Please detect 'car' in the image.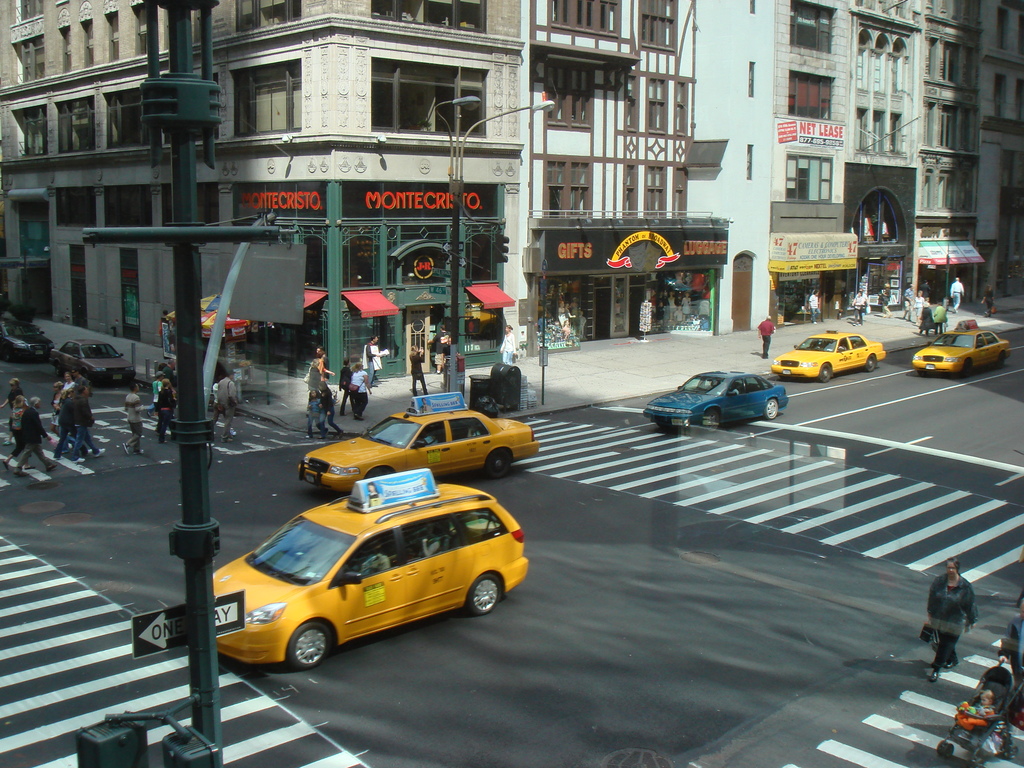
bbox(768, 328, 886, 385).
